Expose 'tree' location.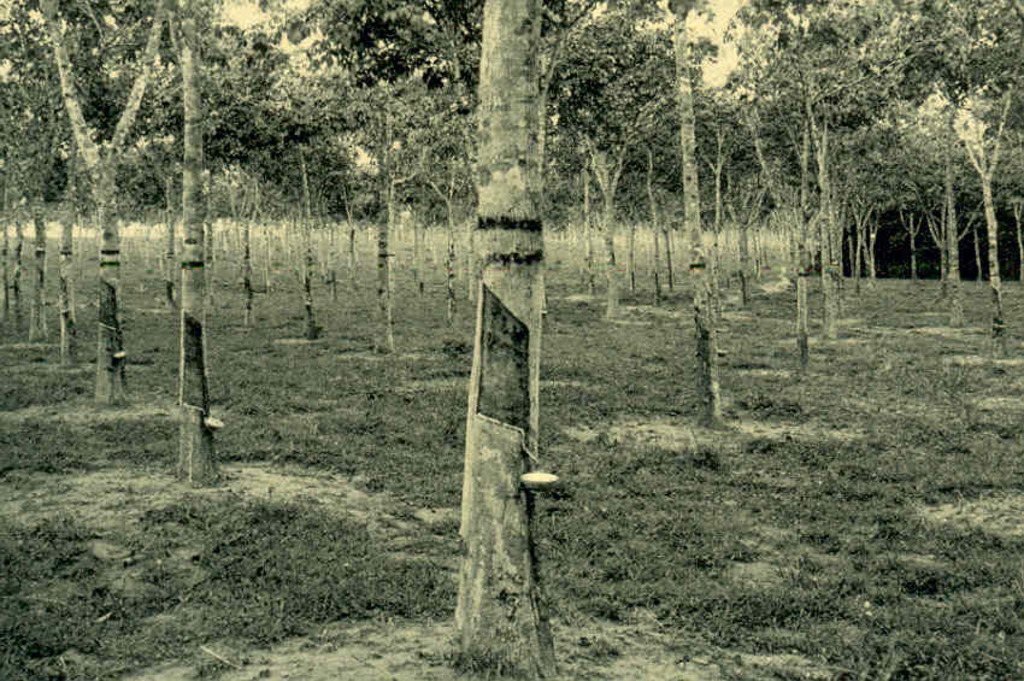
Exposed at {"left": 879, "top": 0, "right": 987, "bottom": 340}.
